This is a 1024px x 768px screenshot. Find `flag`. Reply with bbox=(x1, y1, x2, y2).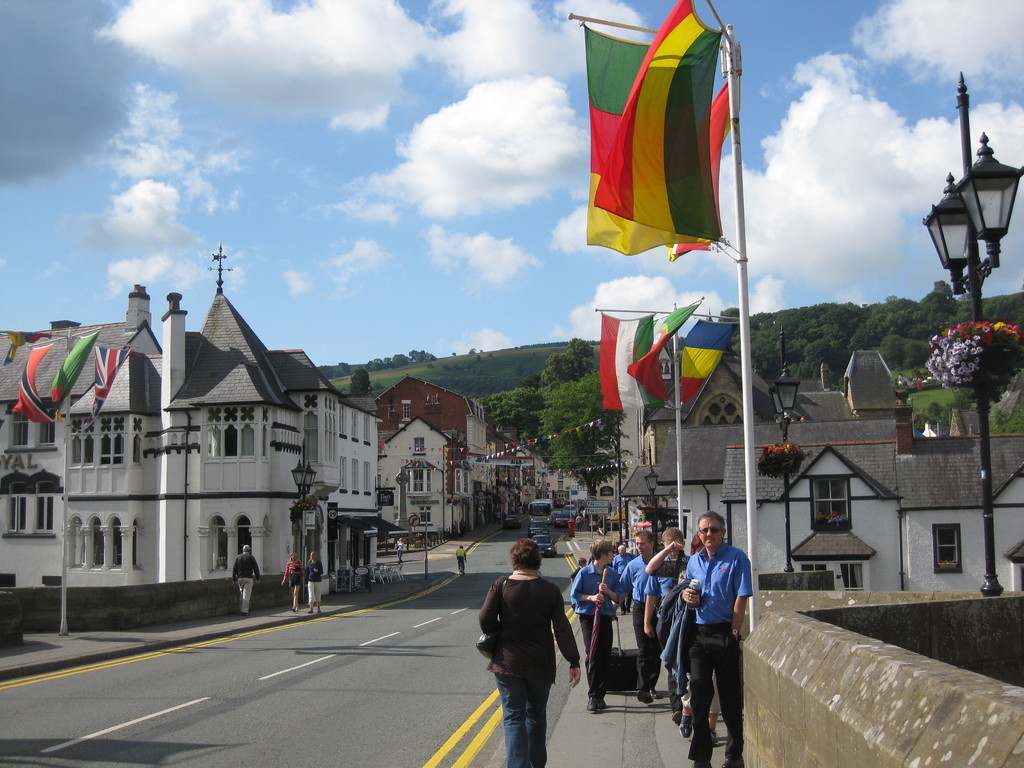
bbox=(15, 347, 54, 424).
